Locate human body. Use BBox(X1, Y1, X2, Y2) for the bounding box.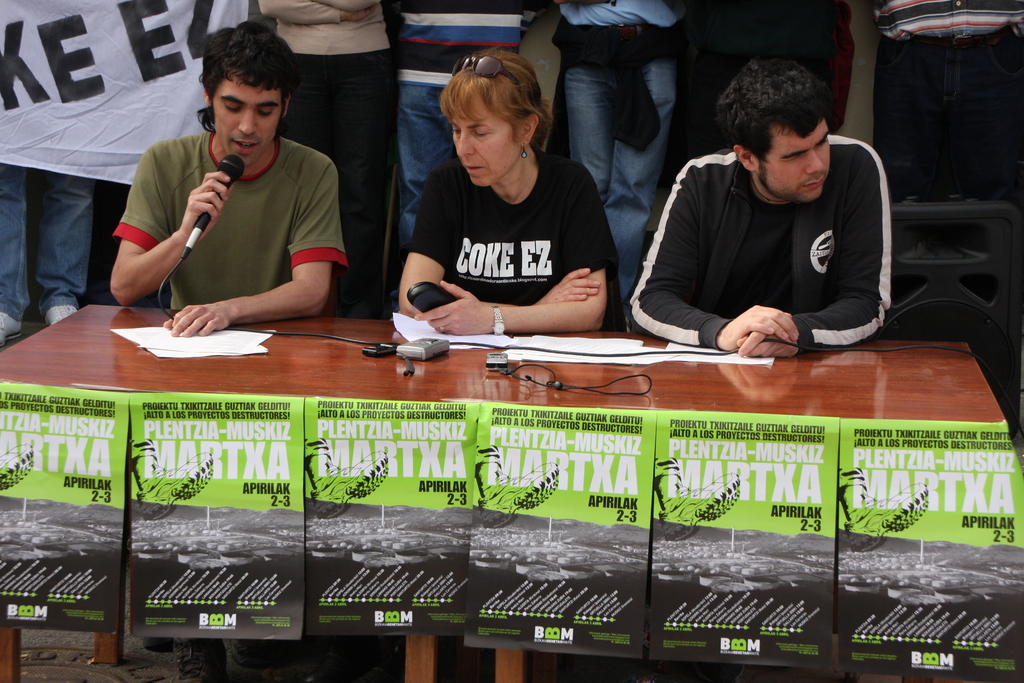
BBox(874, 0, 1023, 217).
